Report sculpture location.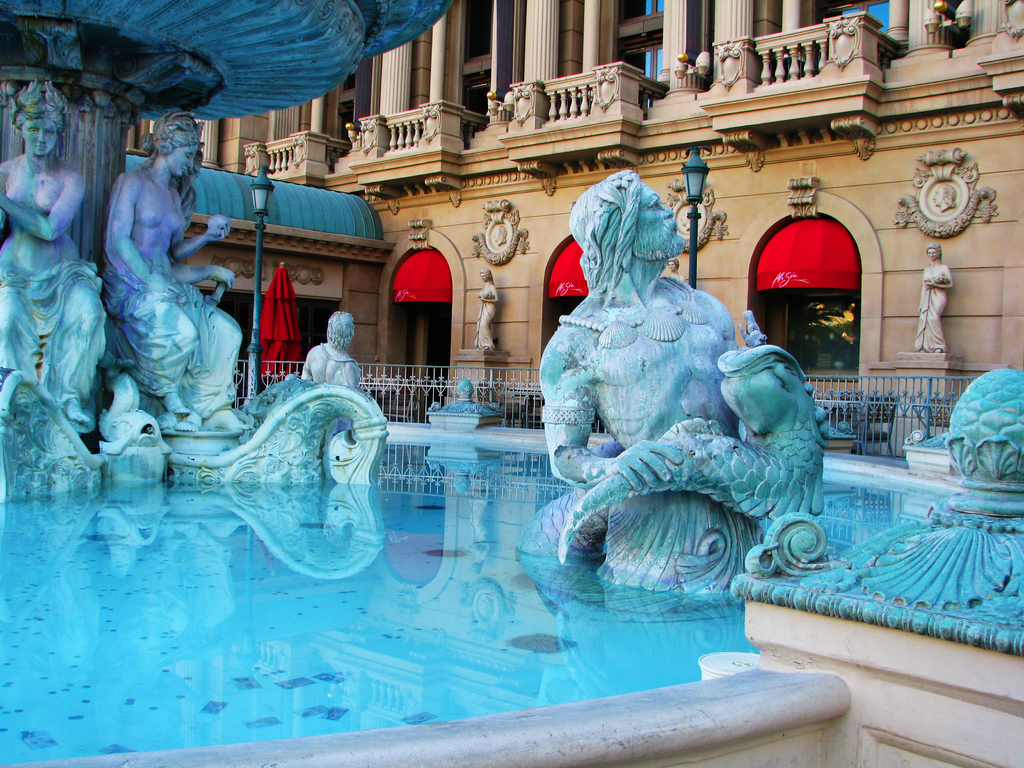
Report: [left=539, top=173, right=789, bottom=590].
